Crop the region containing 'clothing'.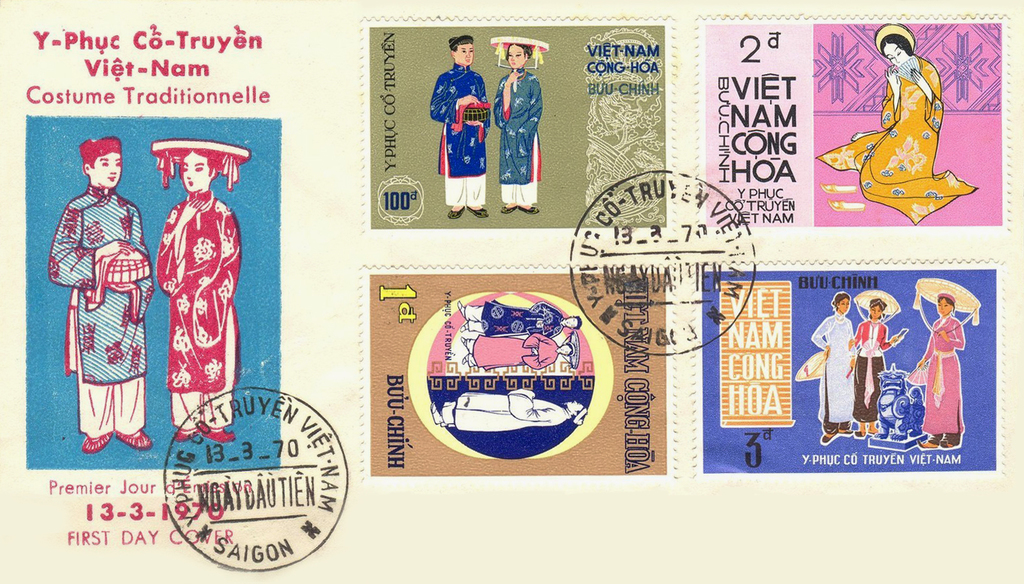
Crop region: <region>460, 300, 563, 343</region>.
